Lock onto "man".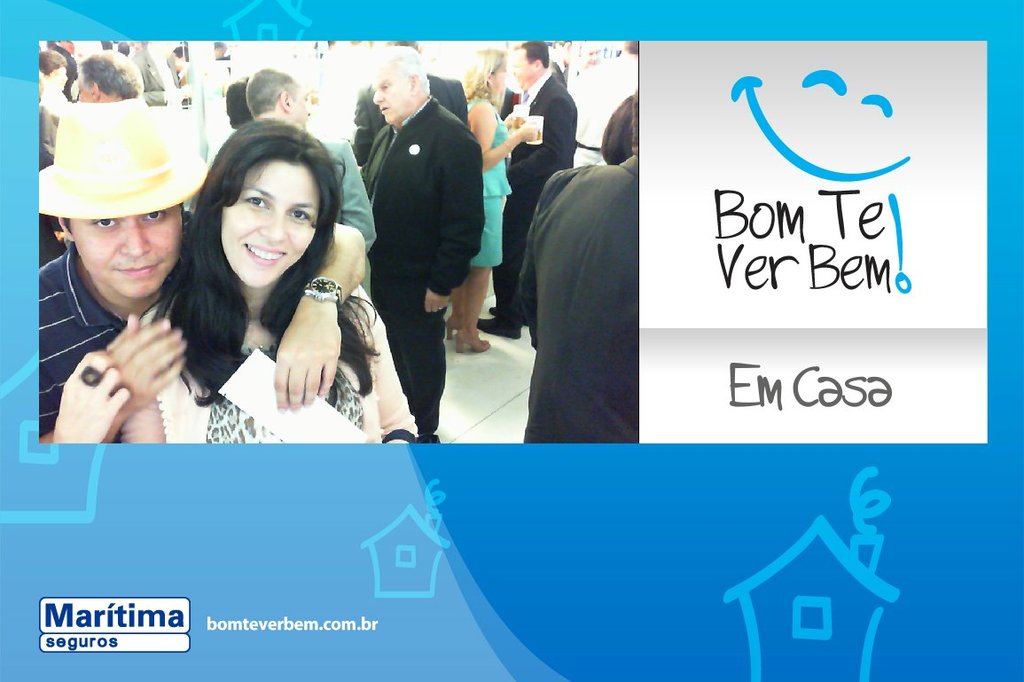
Locked: [37,90,367,443].
